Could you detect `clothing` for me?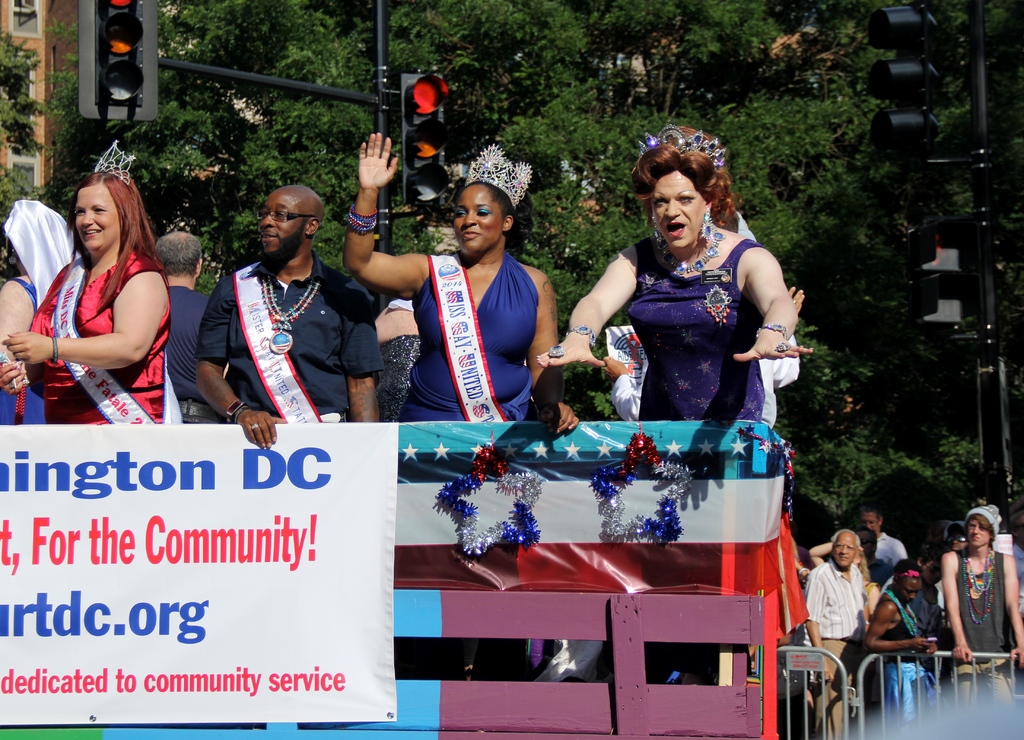
Detection result: BBox(191, 259, 384, 420).
